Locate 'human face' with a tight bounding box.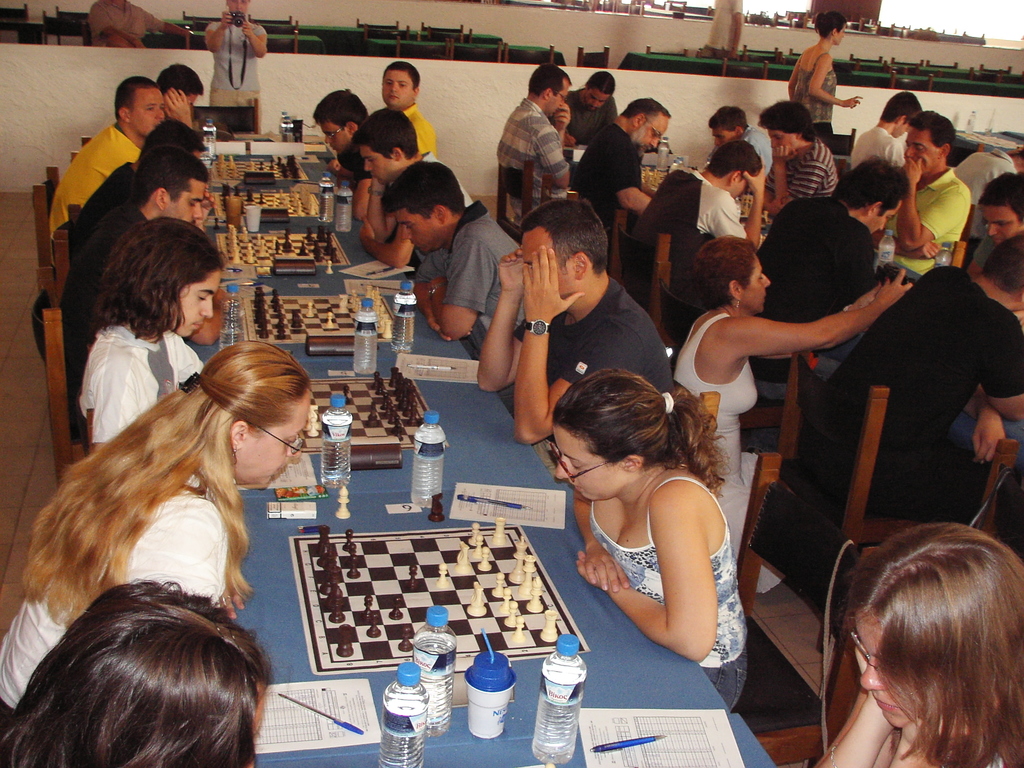
(740, 254, 769, 314).
